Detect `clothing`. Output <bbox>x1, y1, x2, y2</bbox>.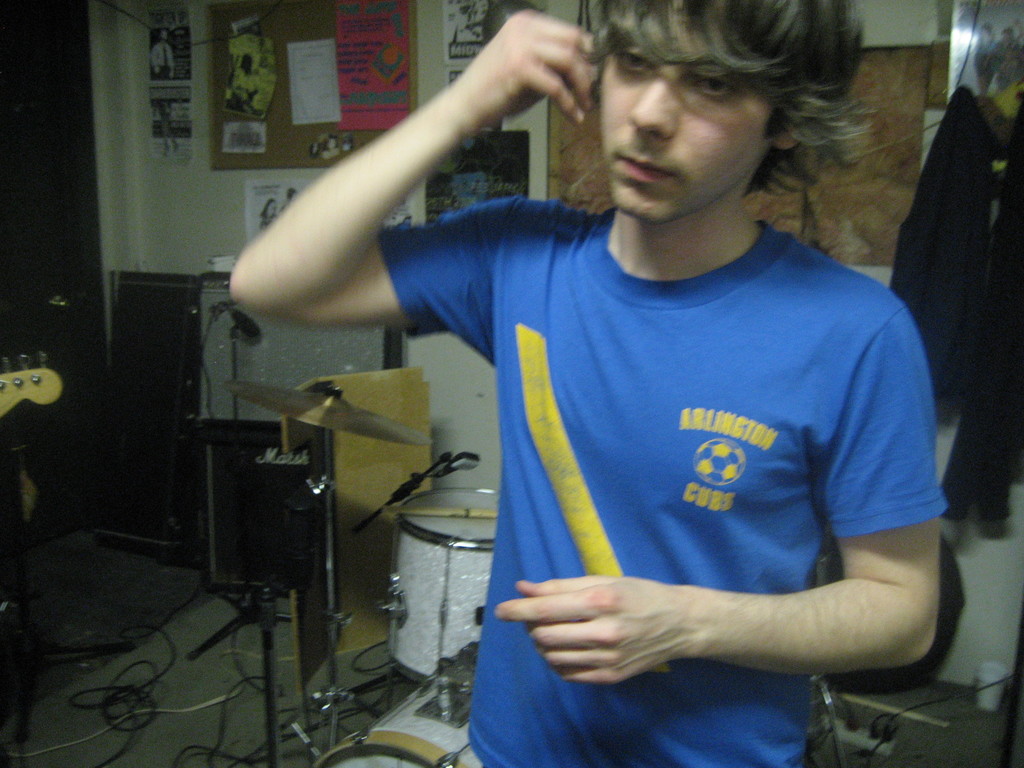
<bbox>446, 189, 950, 724</bbox>.
